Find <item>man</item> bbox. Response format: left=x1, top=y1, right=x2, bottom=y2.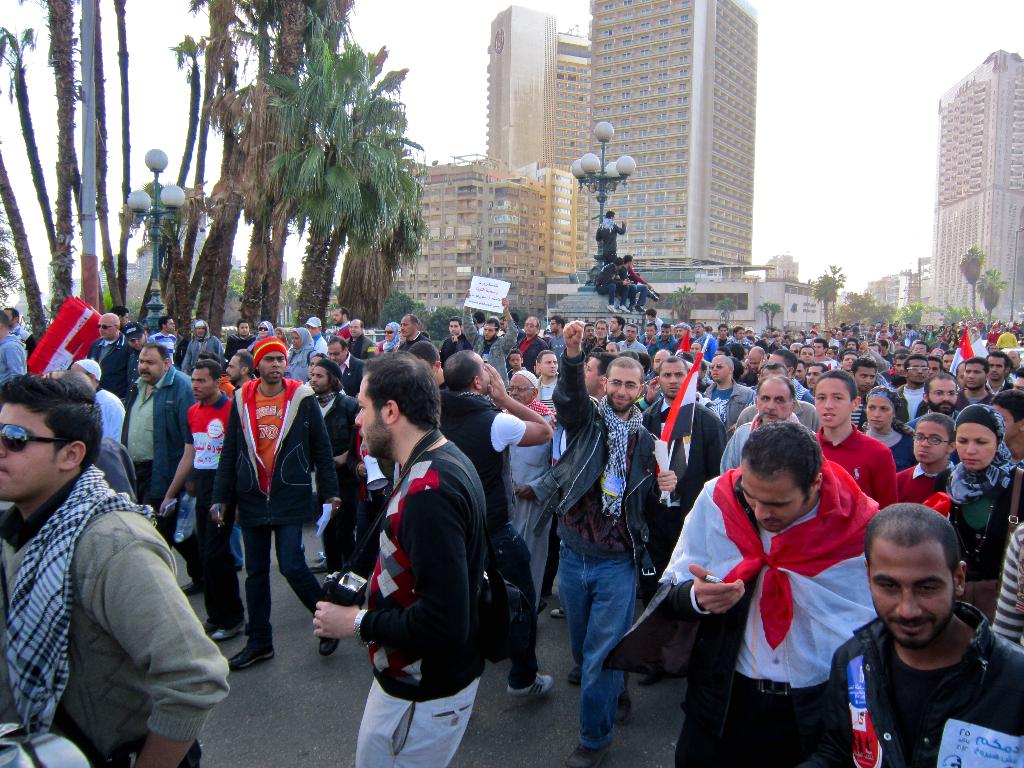
left=786, top=330, right=796, bottom=341.
